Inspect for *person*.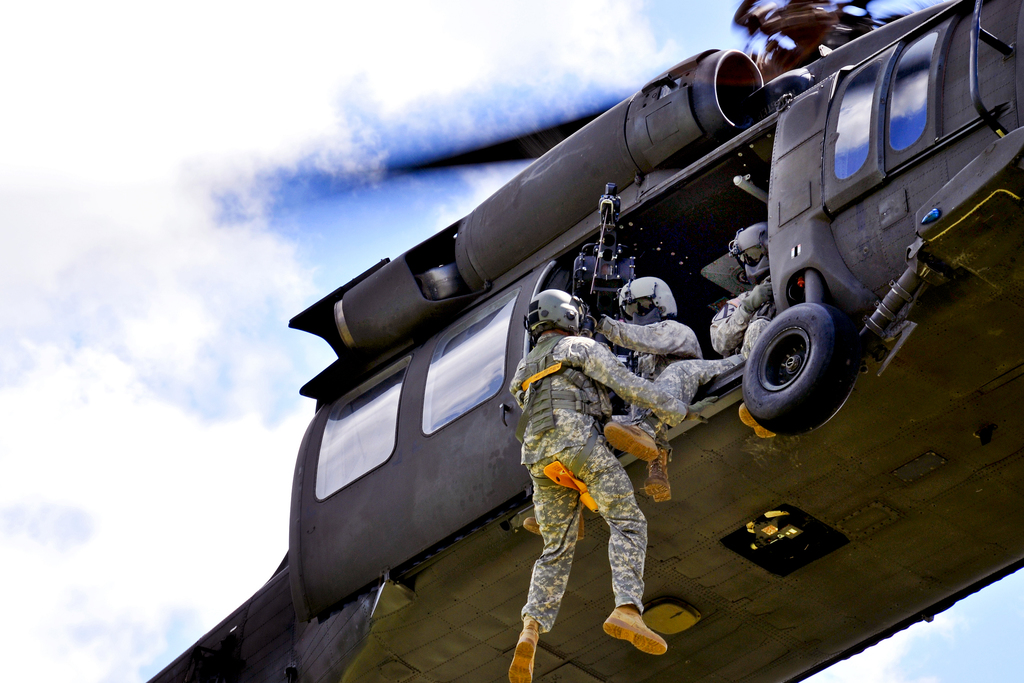
Inspection: [604,222,772,462].
